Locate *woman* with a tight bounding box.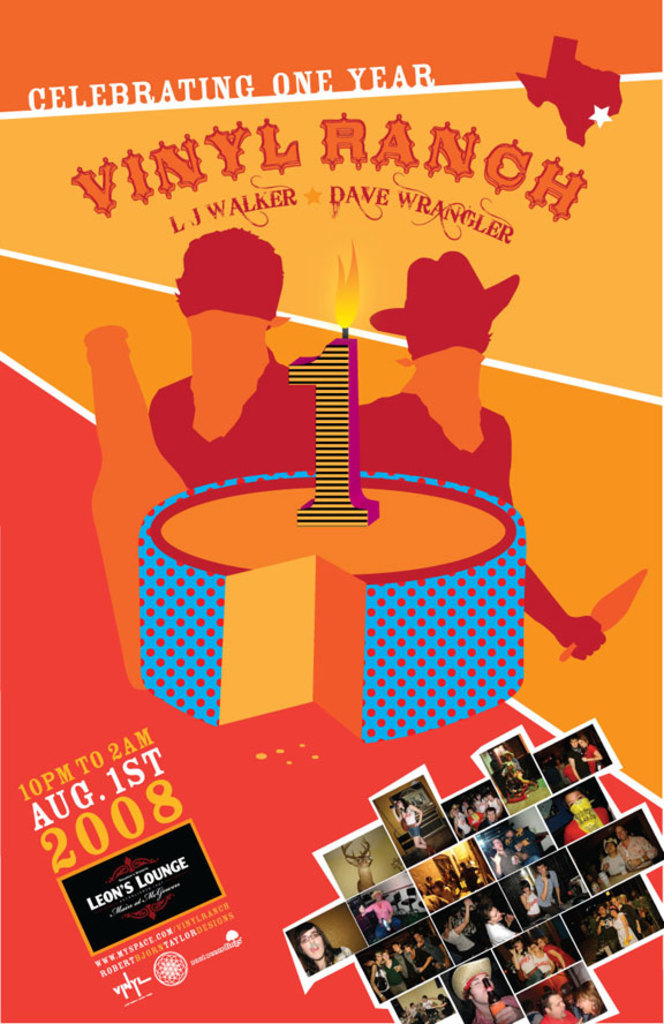
box=[601, 834, 622, 875].
